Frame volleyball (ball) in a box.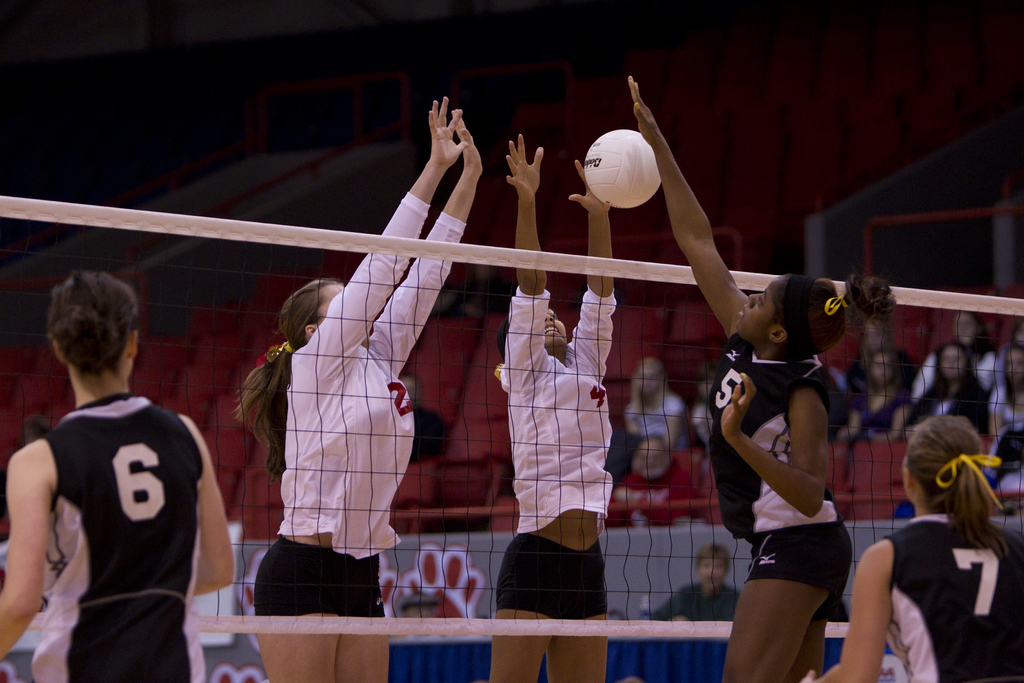
[left=579, top=126, right=662, bottom=209].
